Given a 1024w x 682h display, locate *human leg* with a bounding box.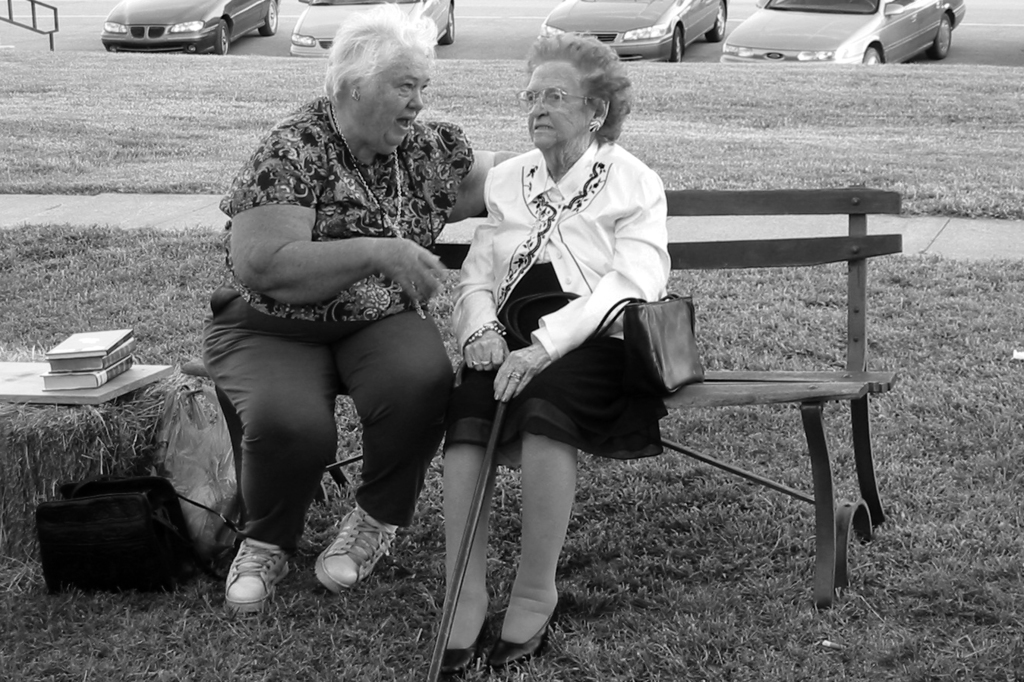
Located: <region>194, 304, 335, 612</region>.
